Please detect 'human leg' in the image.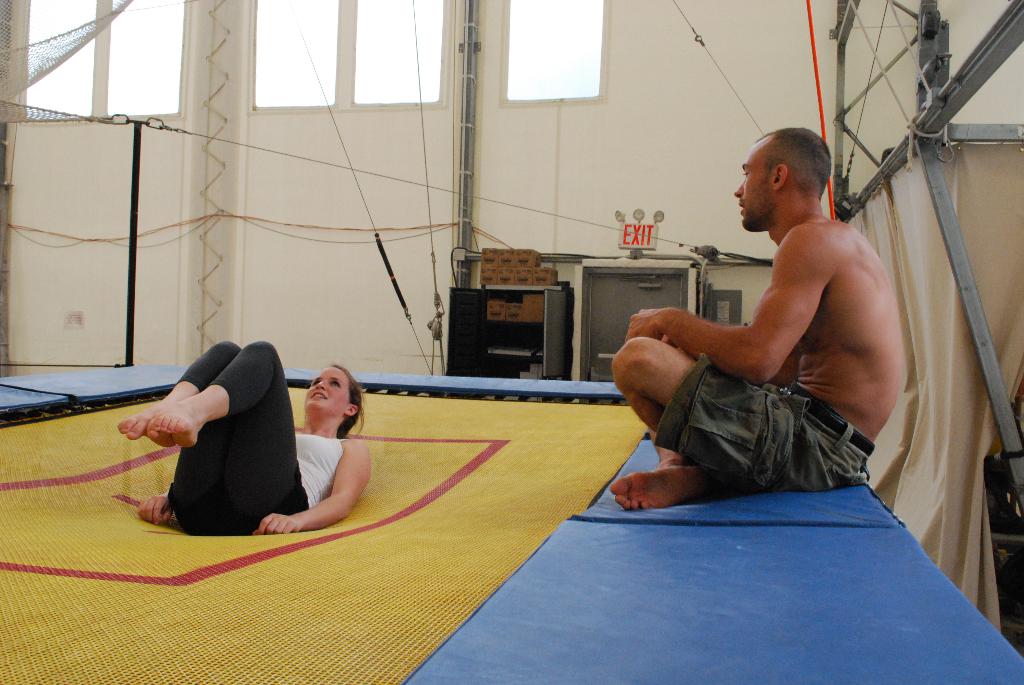
BBox(154, 342, 305, 531).
